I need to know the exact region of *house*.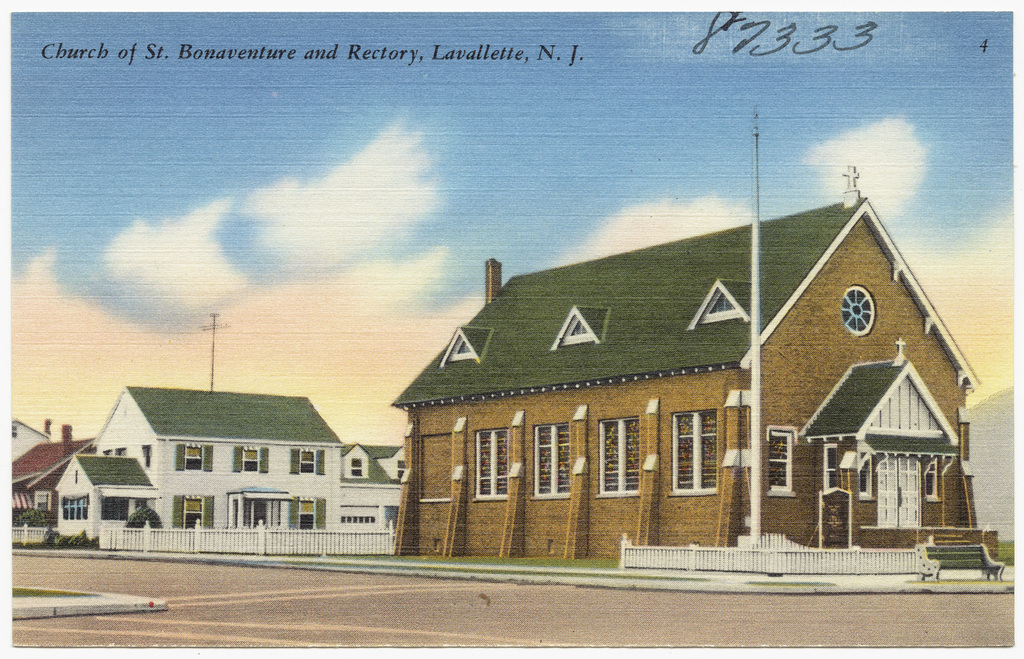
Region: left=396, top=164, right=1004, bottom=579.
